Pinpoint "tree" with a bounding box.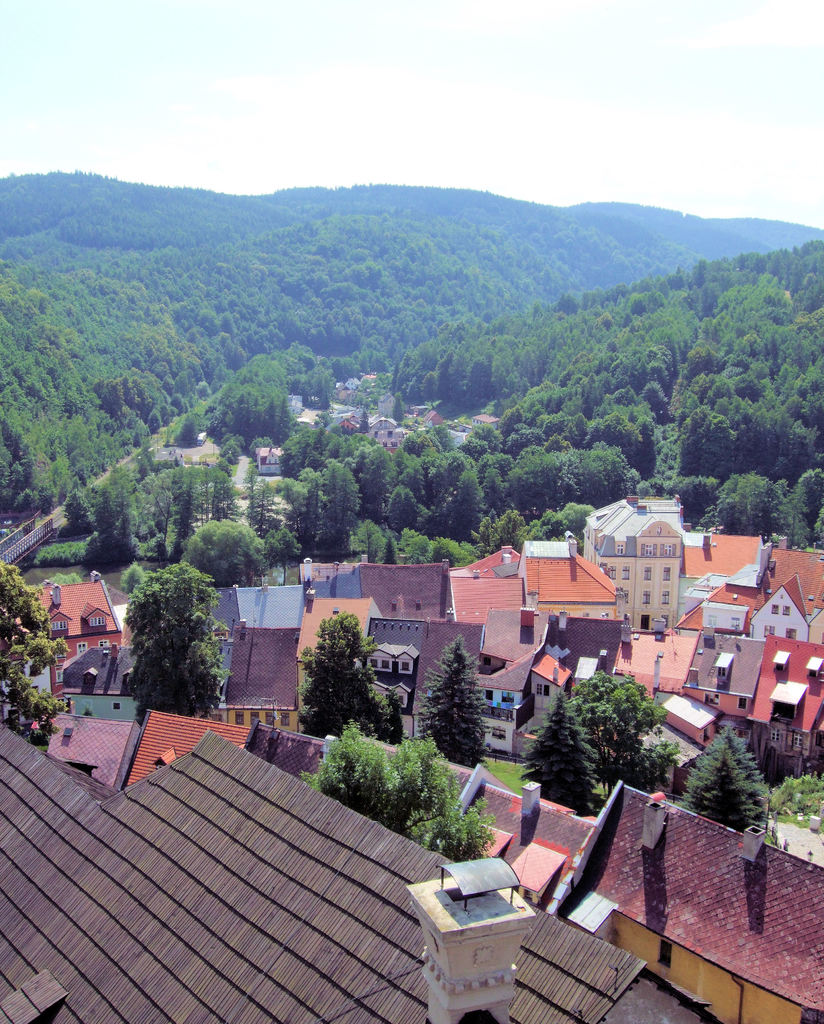
[left=388, top=397, right=411, bottom=433].
